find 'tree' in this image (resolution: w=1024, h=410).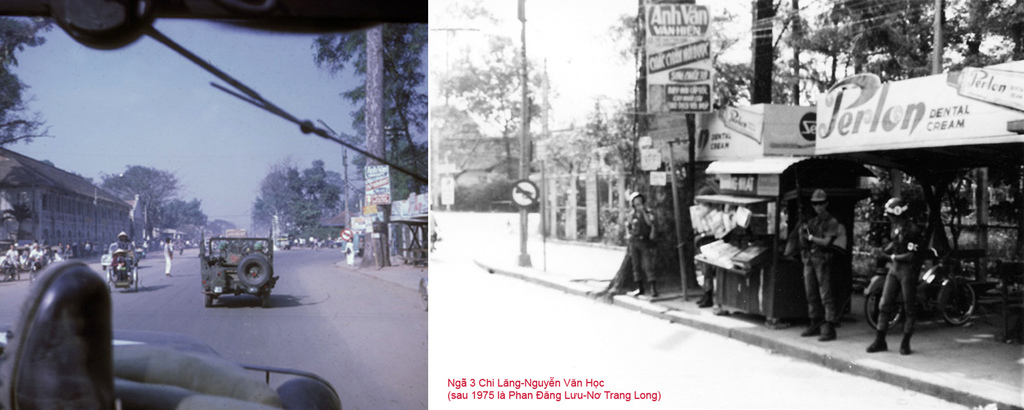
[left=97, top=159, right=180, bottom=234].
